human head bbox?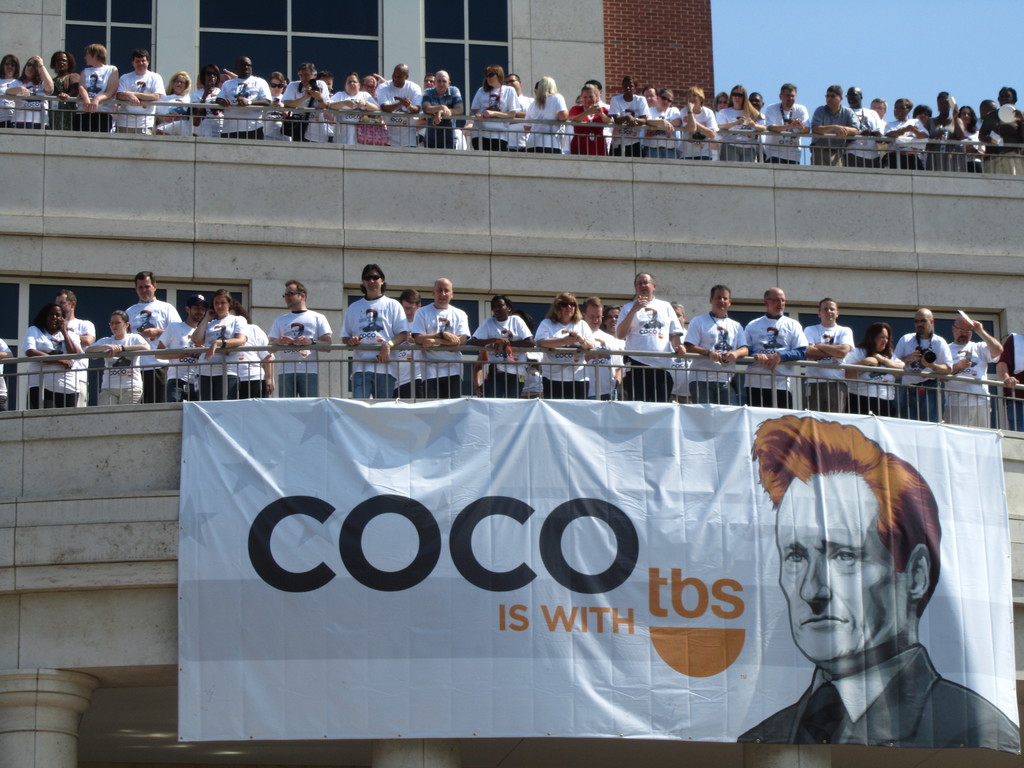
locate(585, 82, 605, 93)
